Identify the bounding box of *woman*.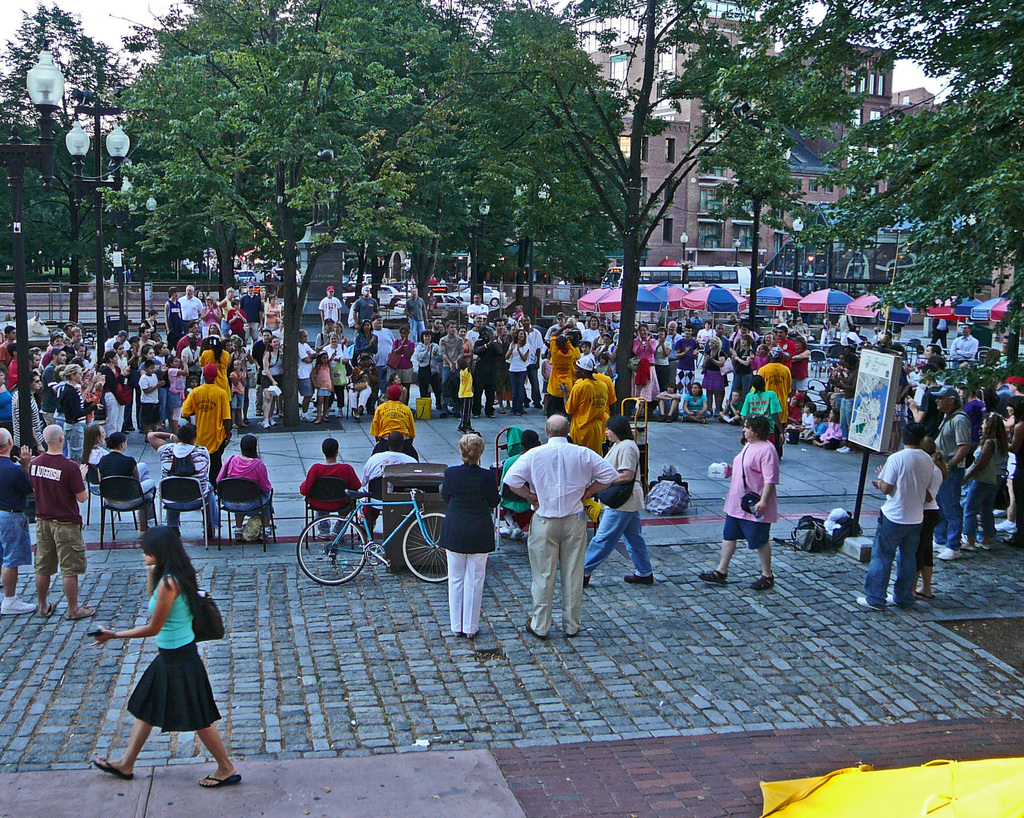
Rect(262, 334, 283, 428).
